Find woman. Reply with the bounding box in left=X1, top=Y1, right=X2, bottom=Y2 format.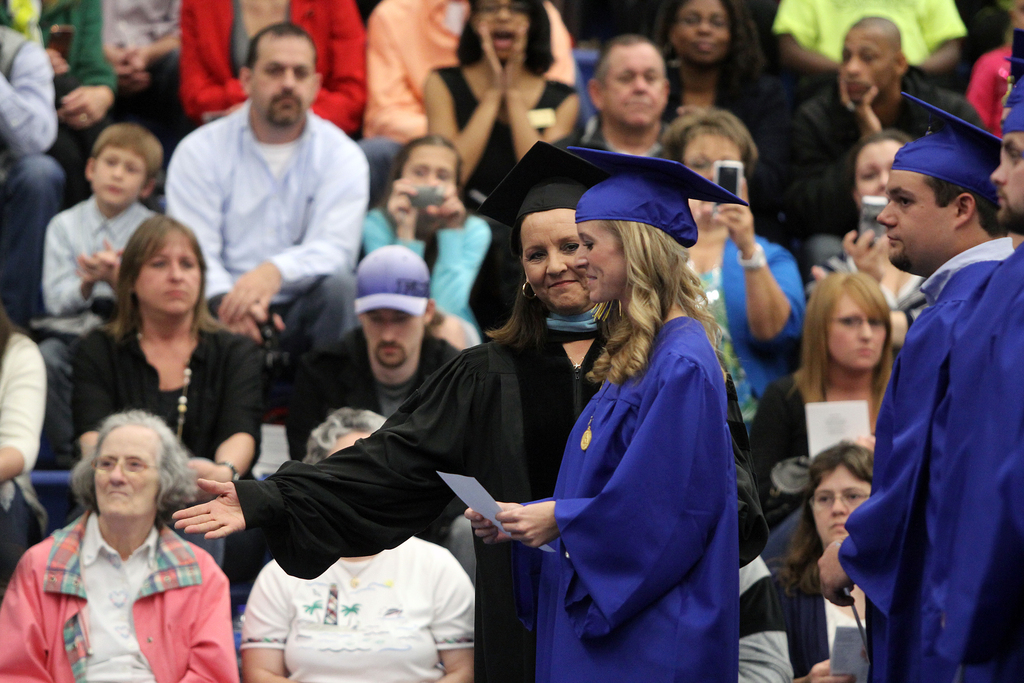
left=0, top=409, right=237, bottom=682.
